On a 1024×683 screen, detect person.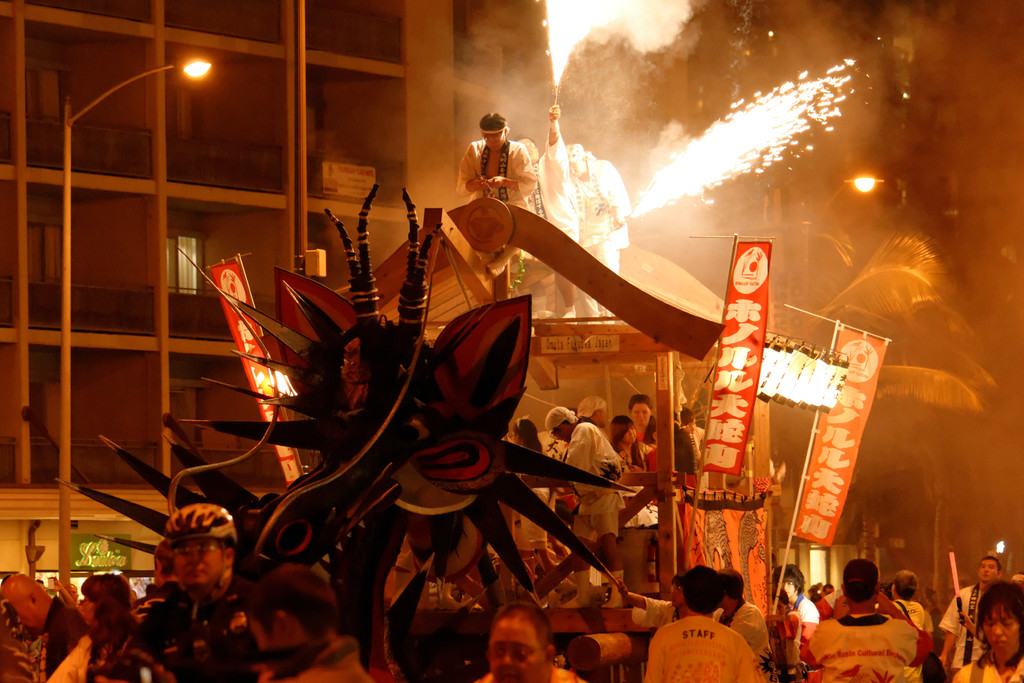
[642,564,767,682].
